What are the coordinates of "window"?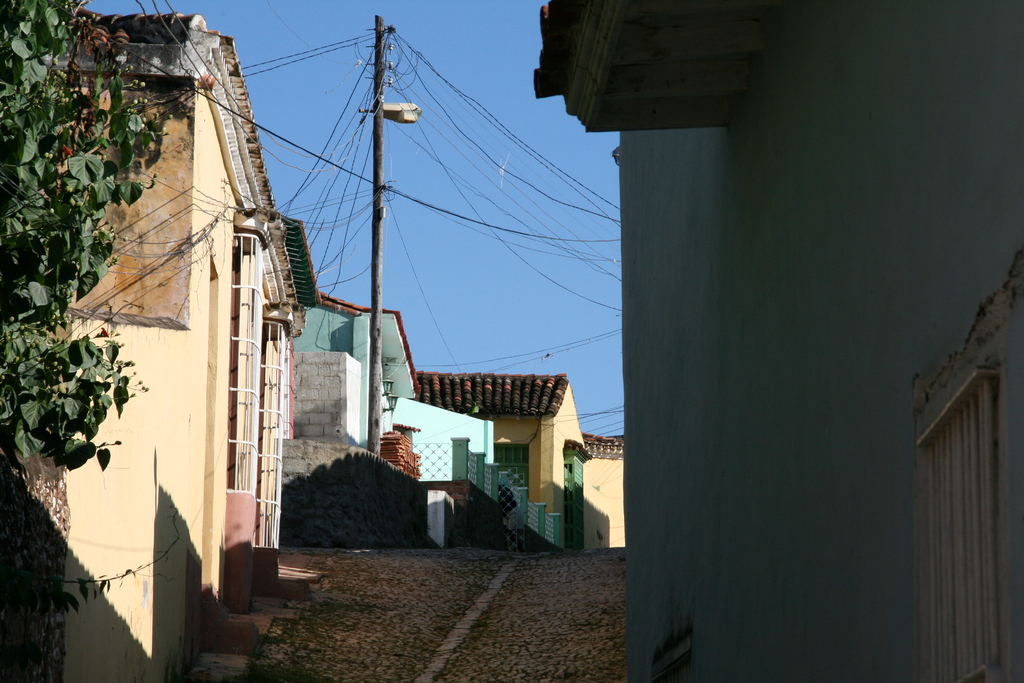
select_region(495, 445, 529, 491).
